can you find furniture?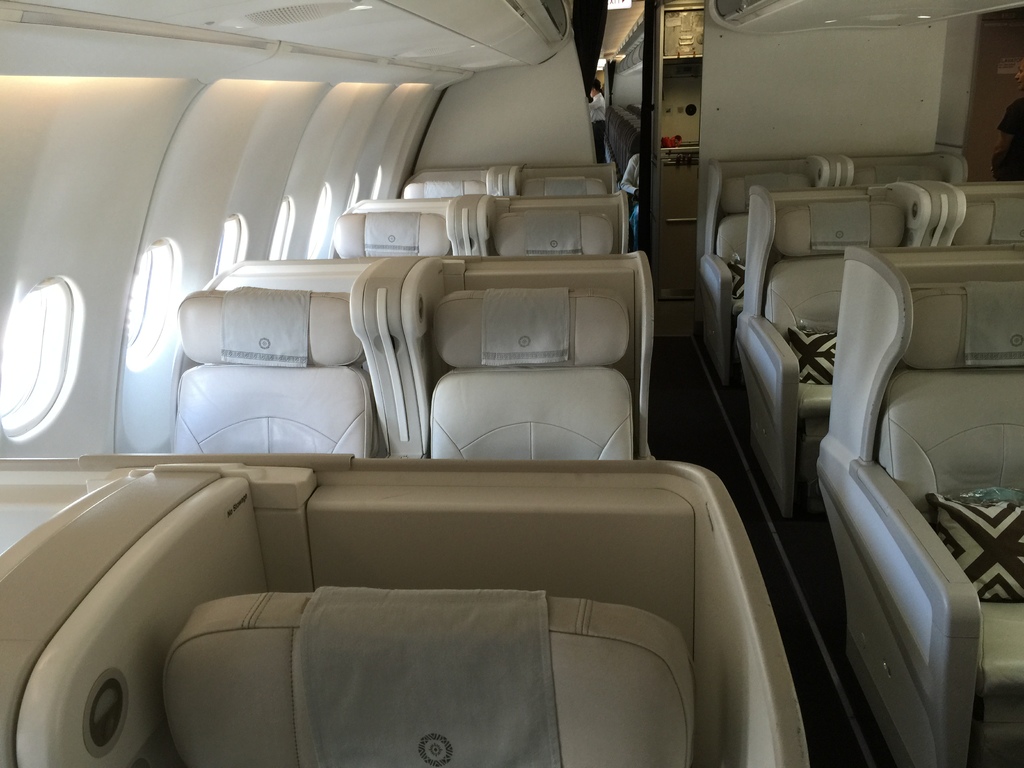
Yes, bounding box: pyautogui.locateOnScreen(607, 103, 641, 177).
